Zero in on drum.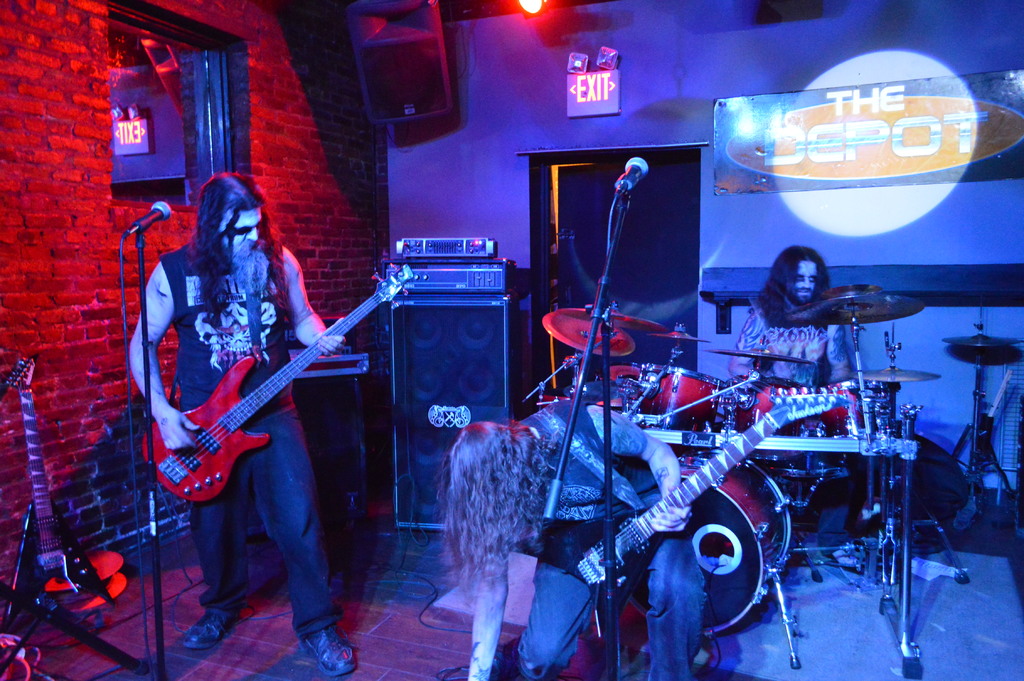
Zeroed in: <bbox>640, 359, 715, 422</bbox>.
